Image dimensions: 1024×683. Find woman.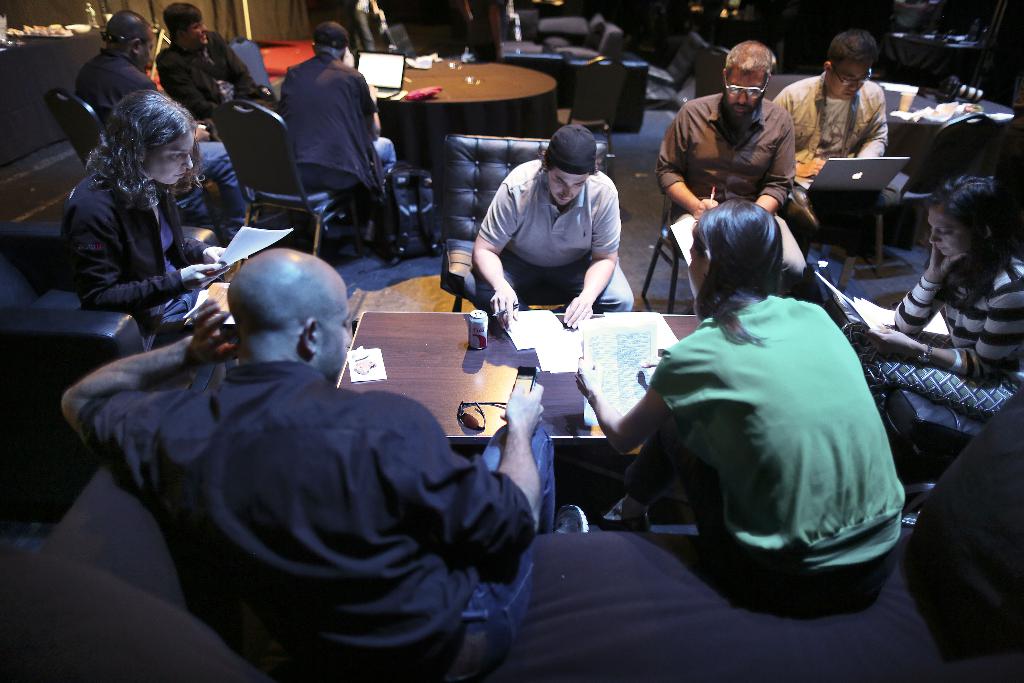
[x1=573, y1=197, x2=906, y2=621].
